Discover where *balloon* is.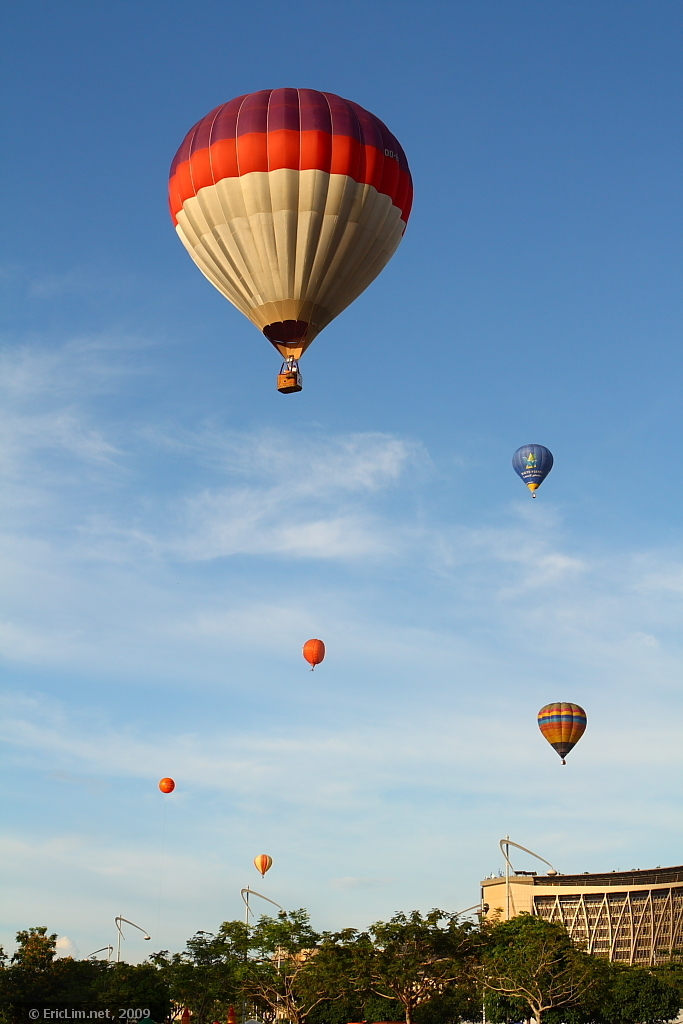
Discovered at [left=162, top=776, right=174, bottom=791].
